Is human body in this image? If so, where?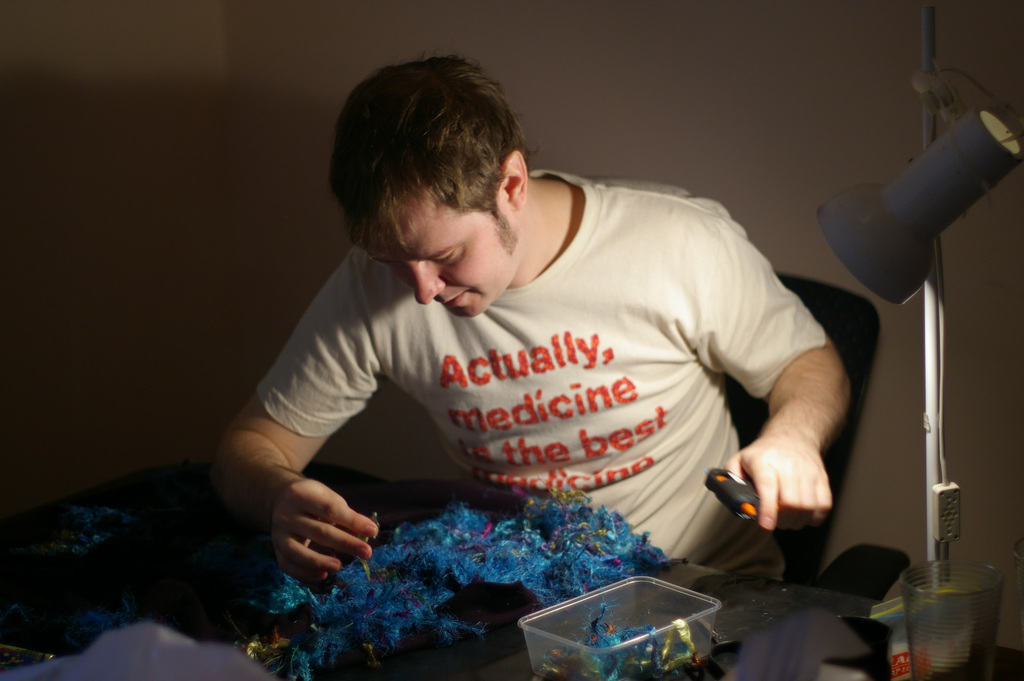
Yes, at 208, 125, 899, 659.
